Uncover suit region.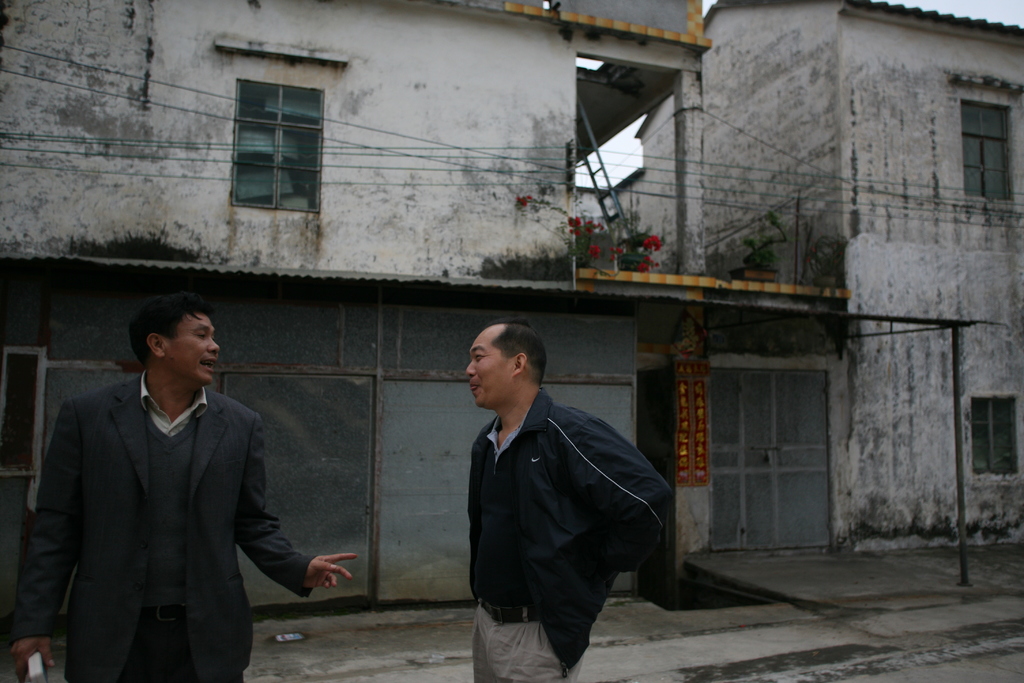
Uncovered: bbox=(29, 313, 289, 672).
